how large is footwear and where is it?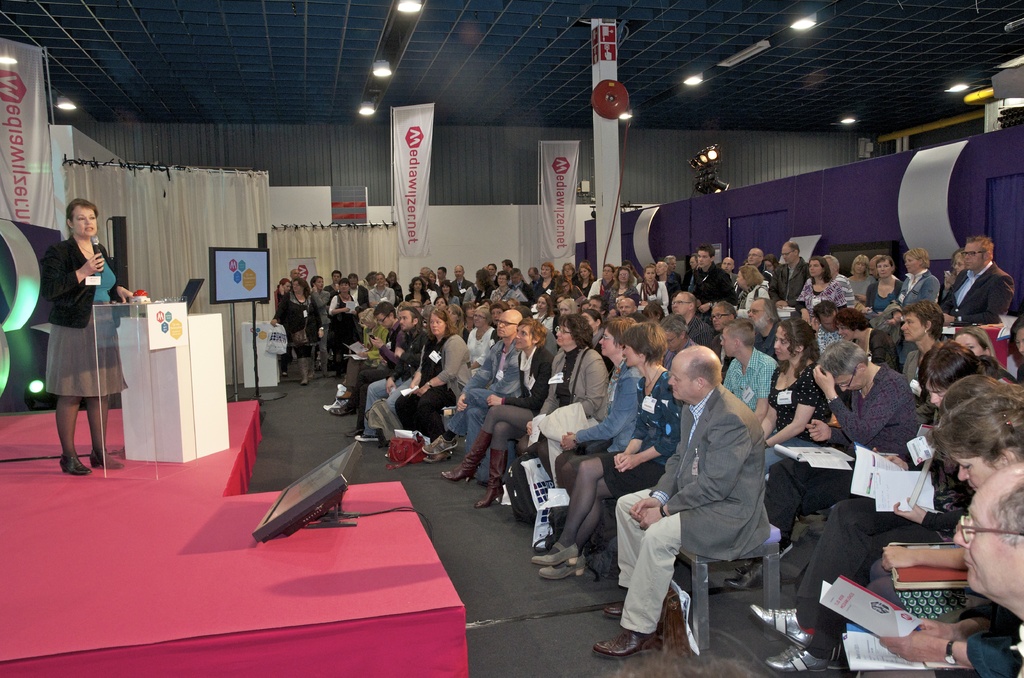
Bounding box: <box>527,540,586,565</box>.
